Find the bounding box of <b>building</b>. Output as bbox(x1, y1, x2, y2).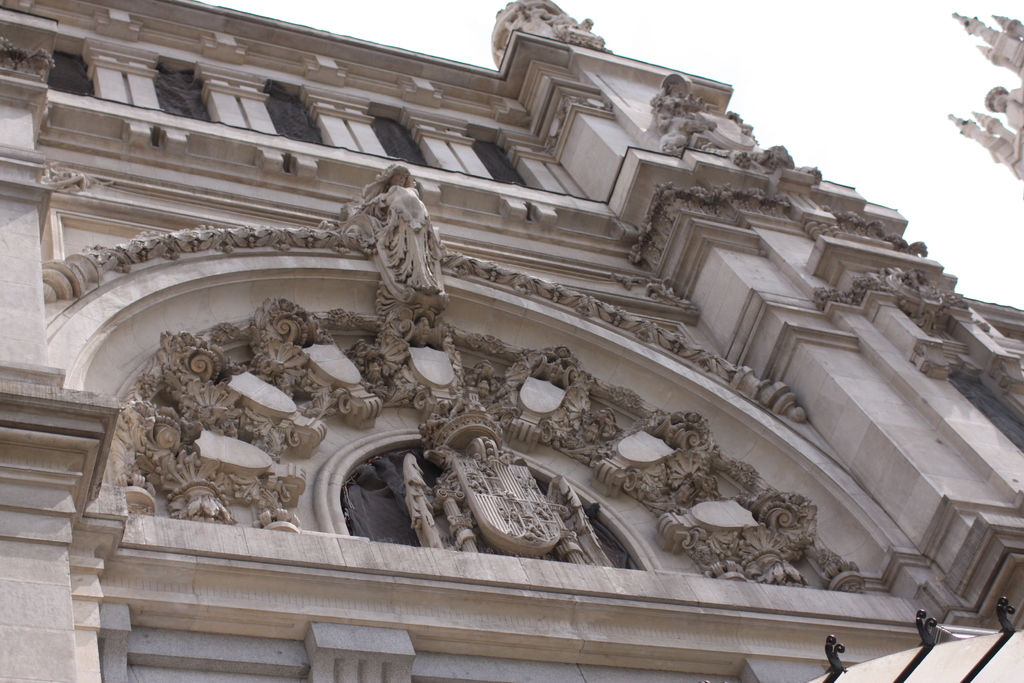
bbox(0, 0, 1023, 682).
